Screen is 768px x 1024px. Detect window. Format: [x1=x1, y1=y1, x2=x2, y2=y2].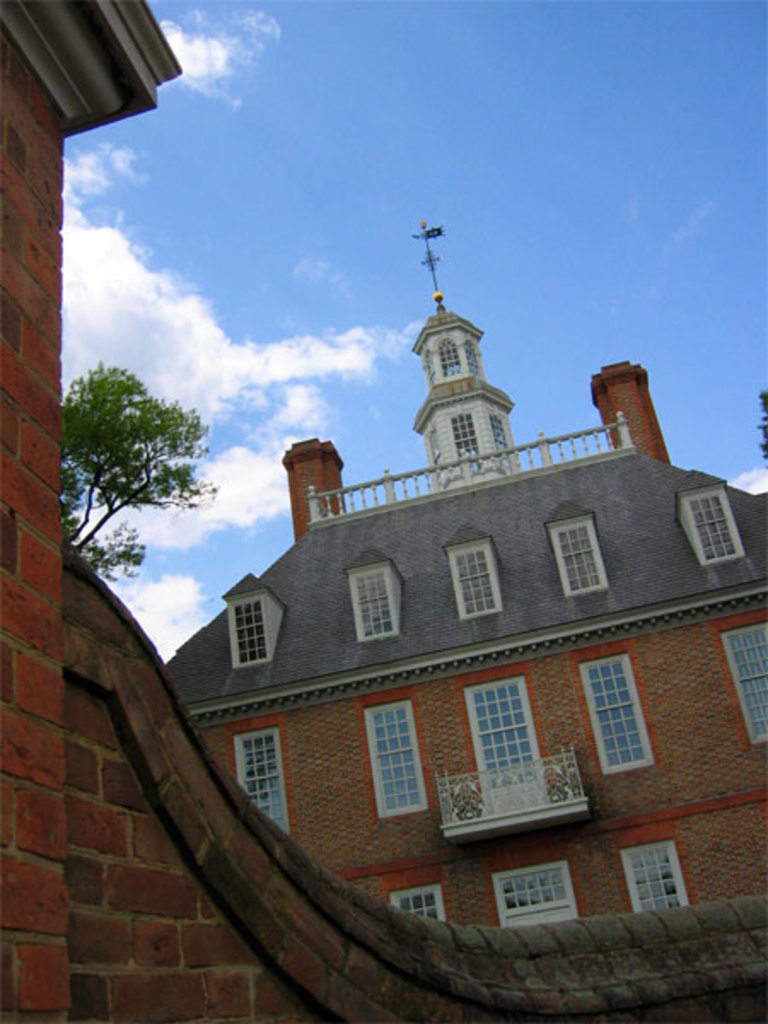
[x1=346, y1=558, x2=413, y2=650].
